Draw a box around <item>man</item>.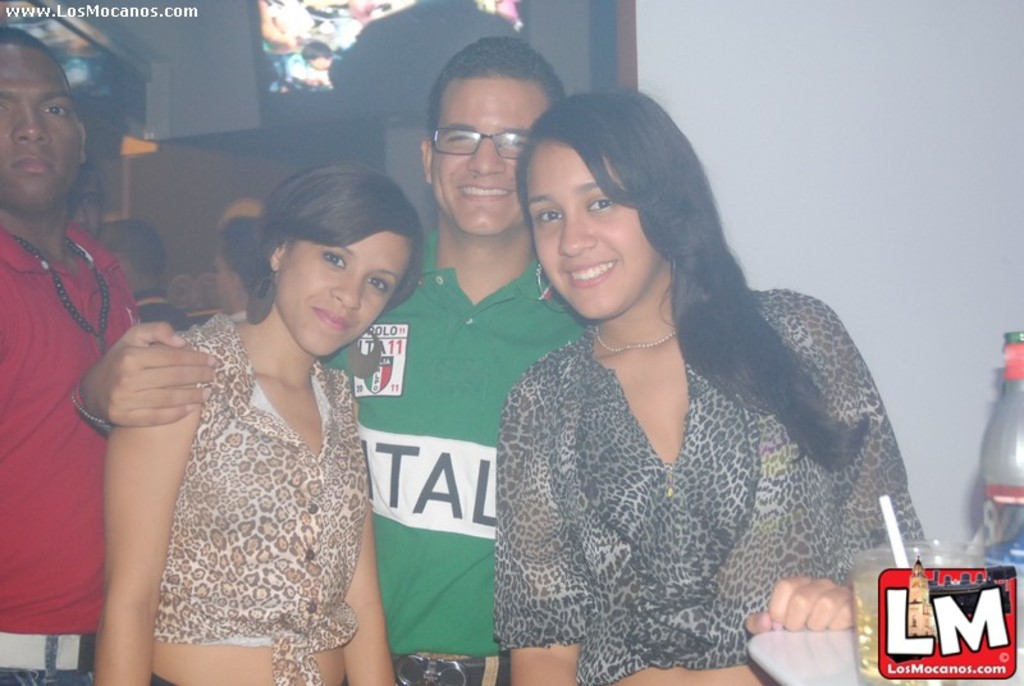
x1=0 y1=26 x2=165 y2=685.
